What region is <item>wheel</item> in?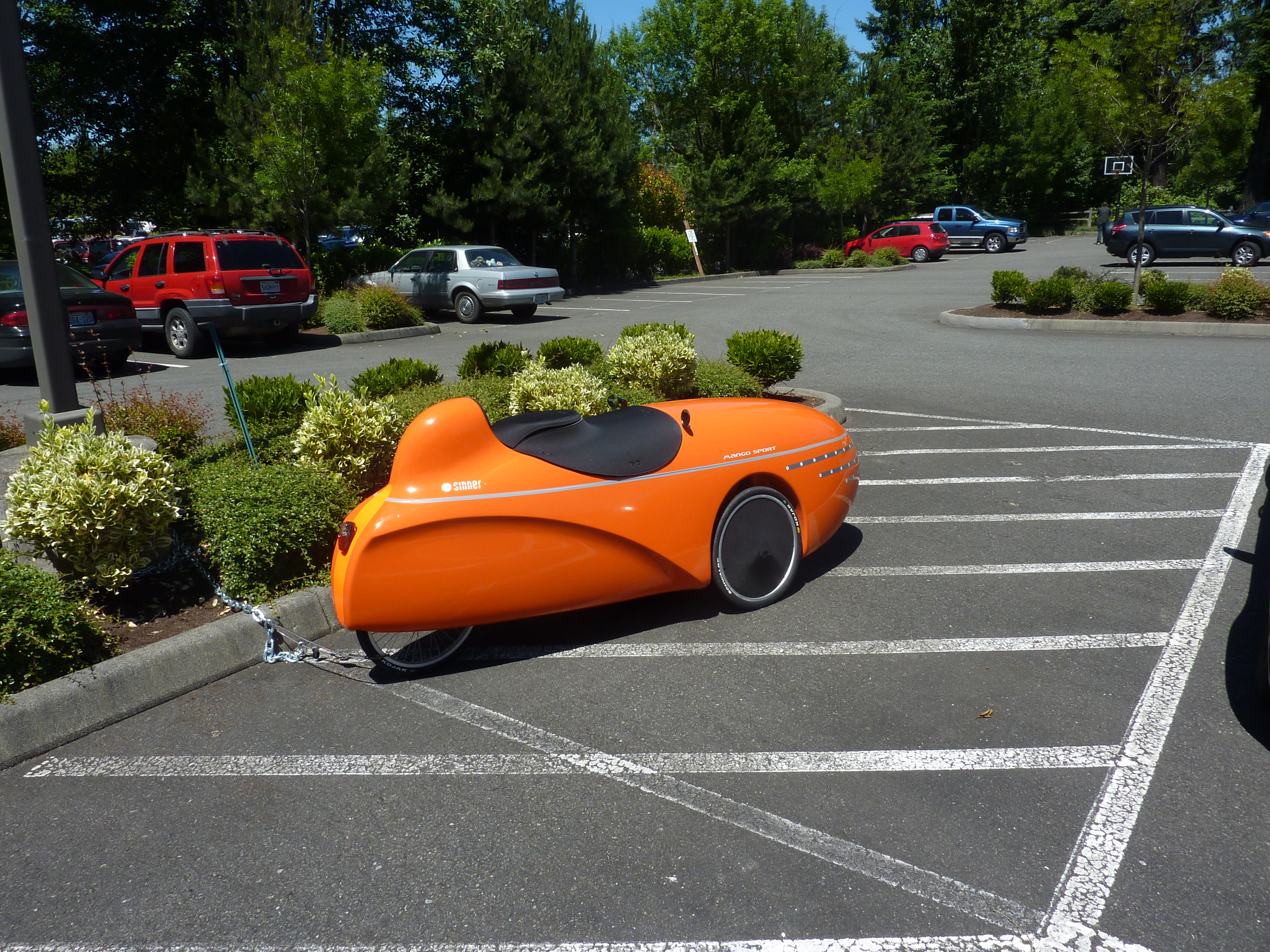
bbox(123, 217, 166, 236).
